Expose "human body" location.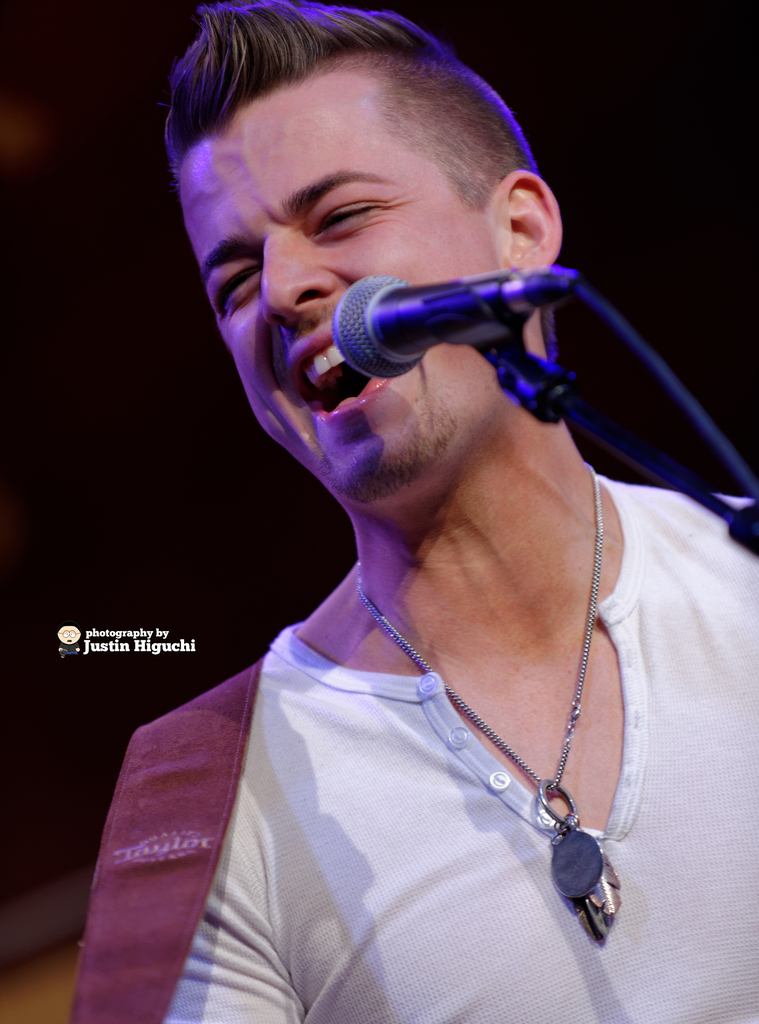
Exposed at Rect(59, 0, 758, 1023).
